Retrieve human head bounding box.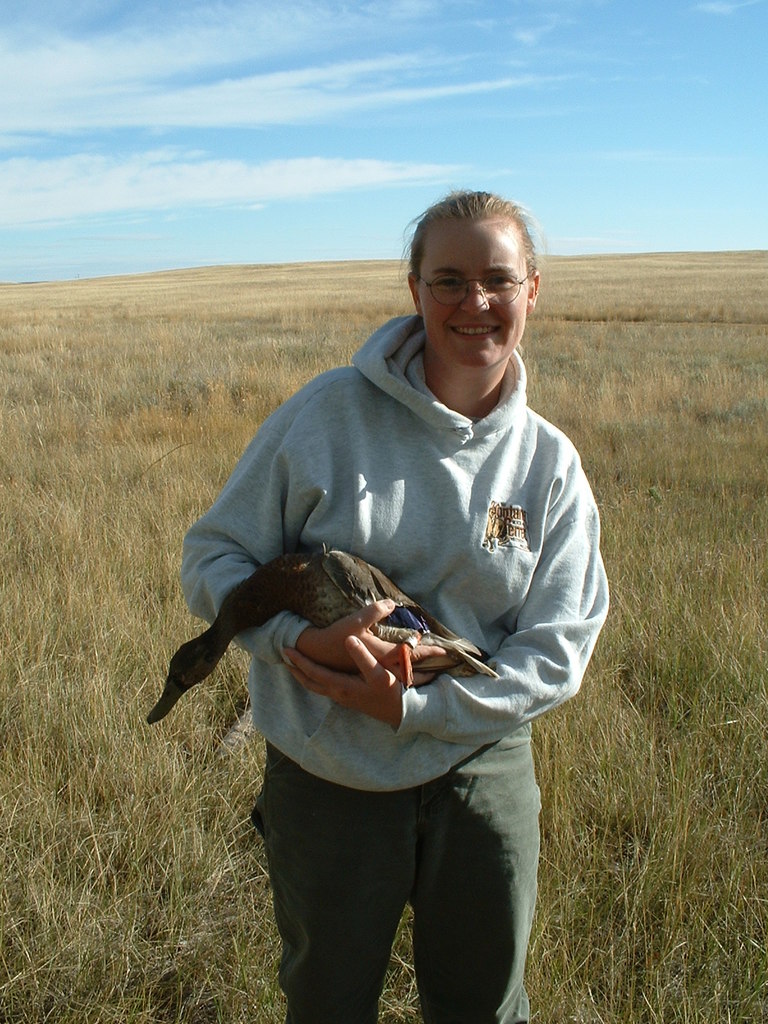
Bounding box: (399,186,549,349).
